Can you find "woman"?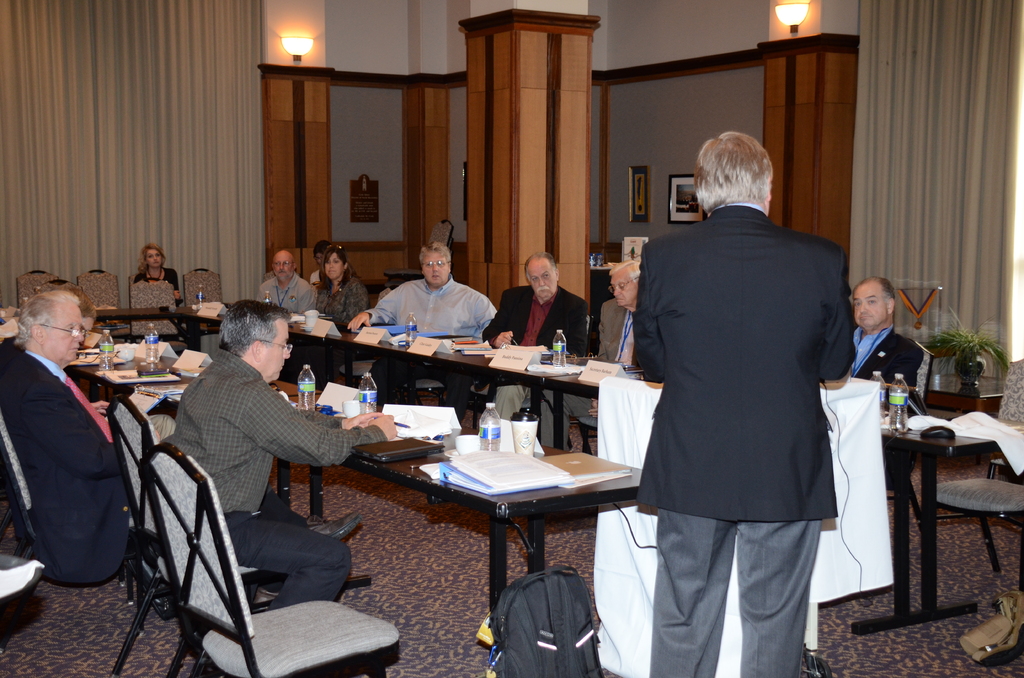
Yes, bounding box: (x1=316, y1=245, x2=367, y2=347).
